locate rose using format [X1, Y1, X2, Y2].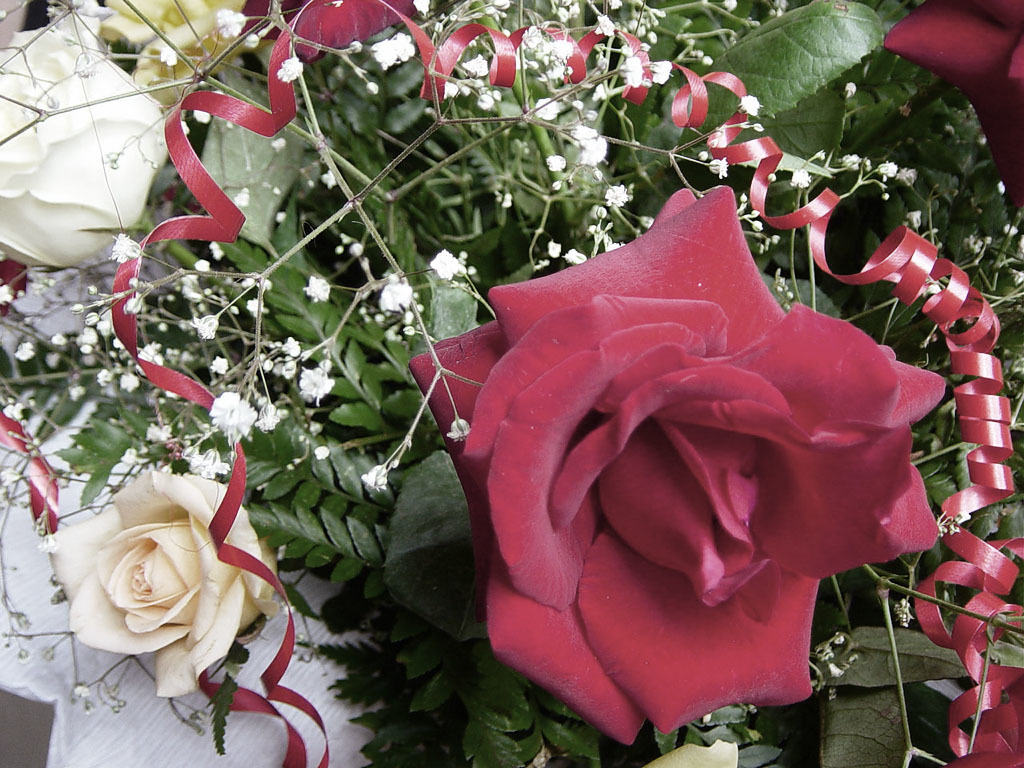
[0, 19, 190, 270].
